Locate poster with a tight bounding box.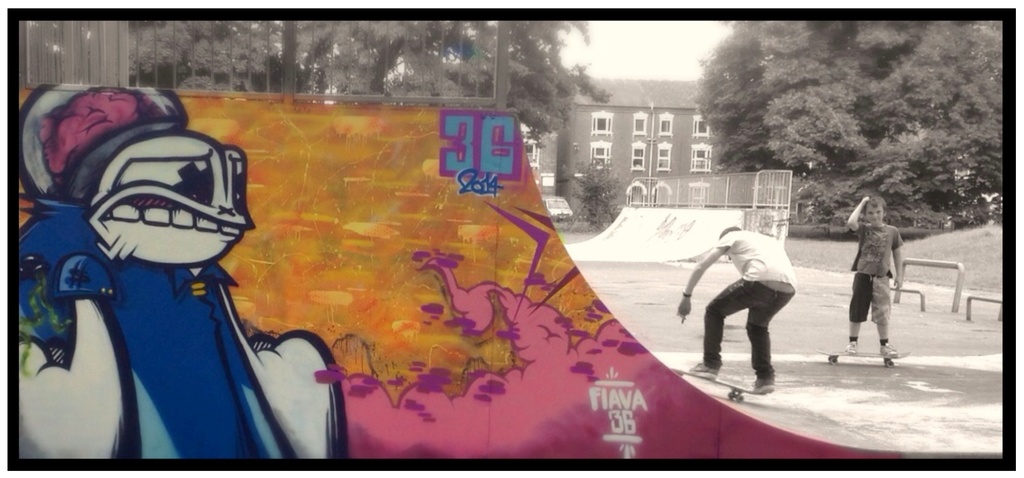
(0, 6, 1014, 474).
